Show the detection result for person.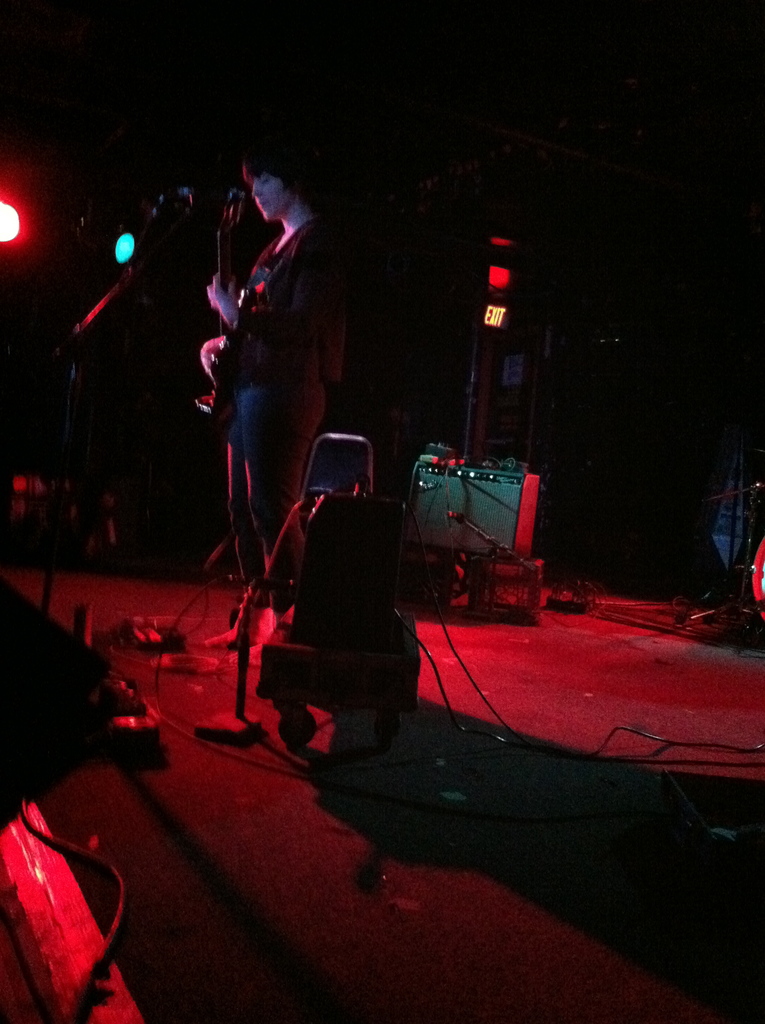
<bbox>199, 141, 351, 663</bbox>.
